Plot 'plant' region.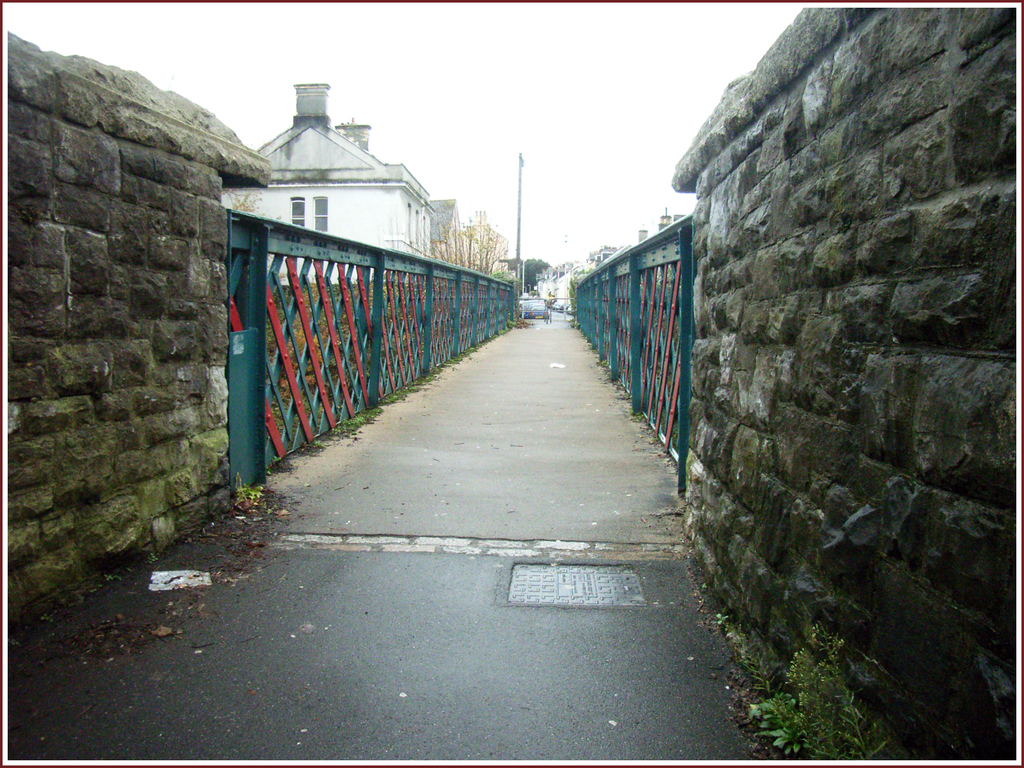
Plotted at {"x1": 315, "y1": 376, "x2": 412, "y2": 446}.
